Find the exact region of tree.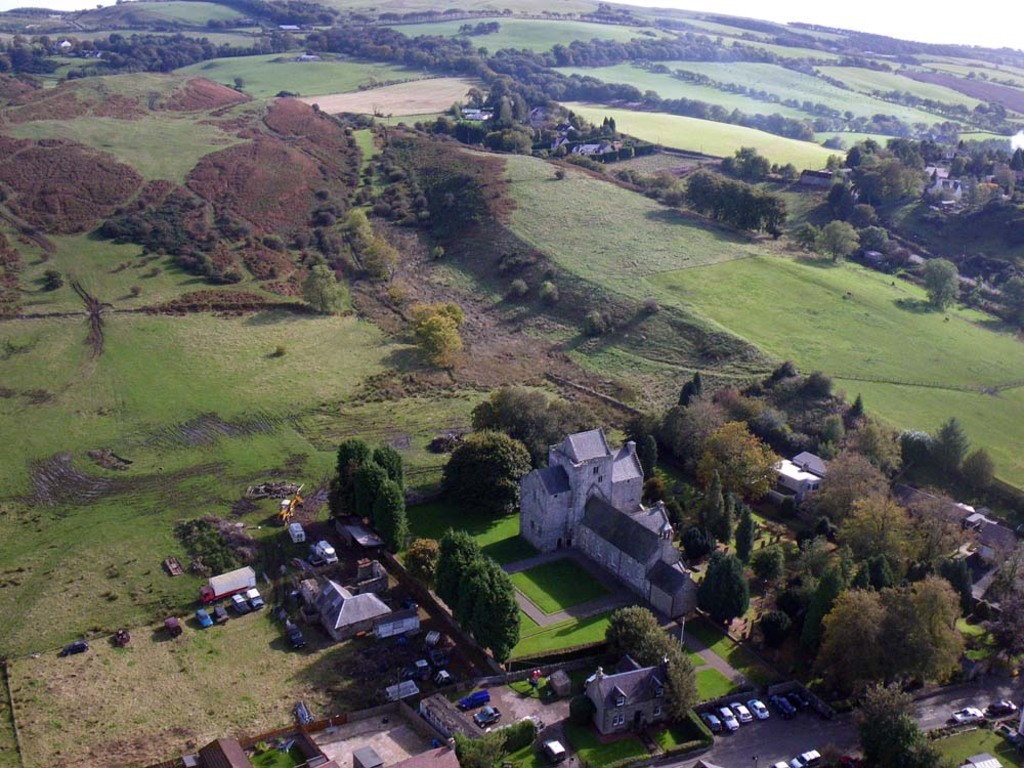
Exact region: rect(454, 555, 523, 672).
